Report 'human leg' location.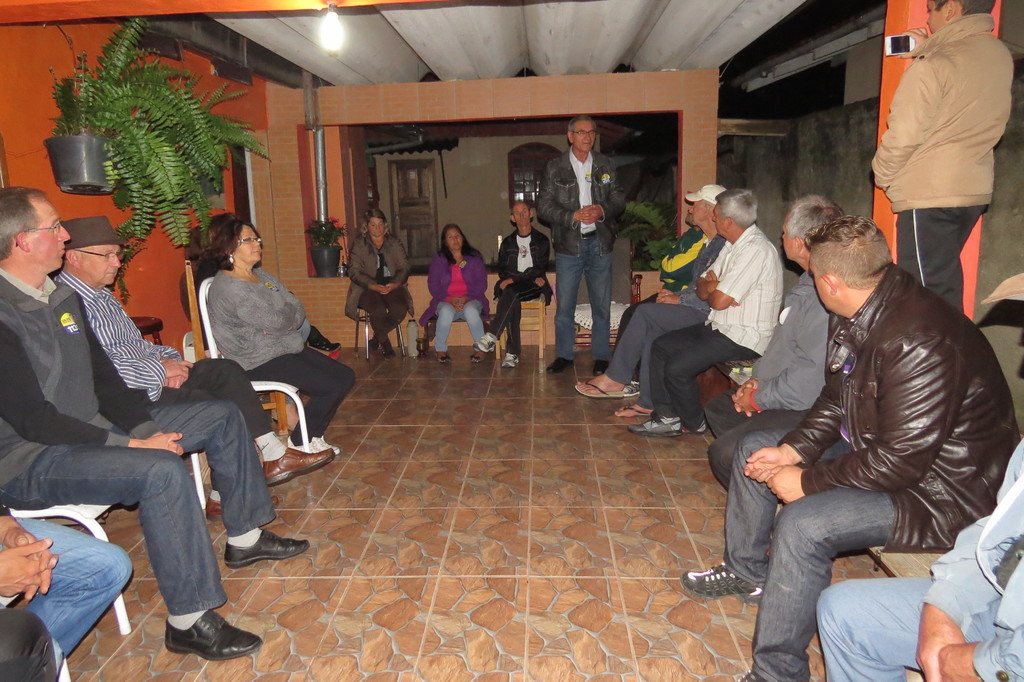
Report: crop(357, 289, 394, 352).
